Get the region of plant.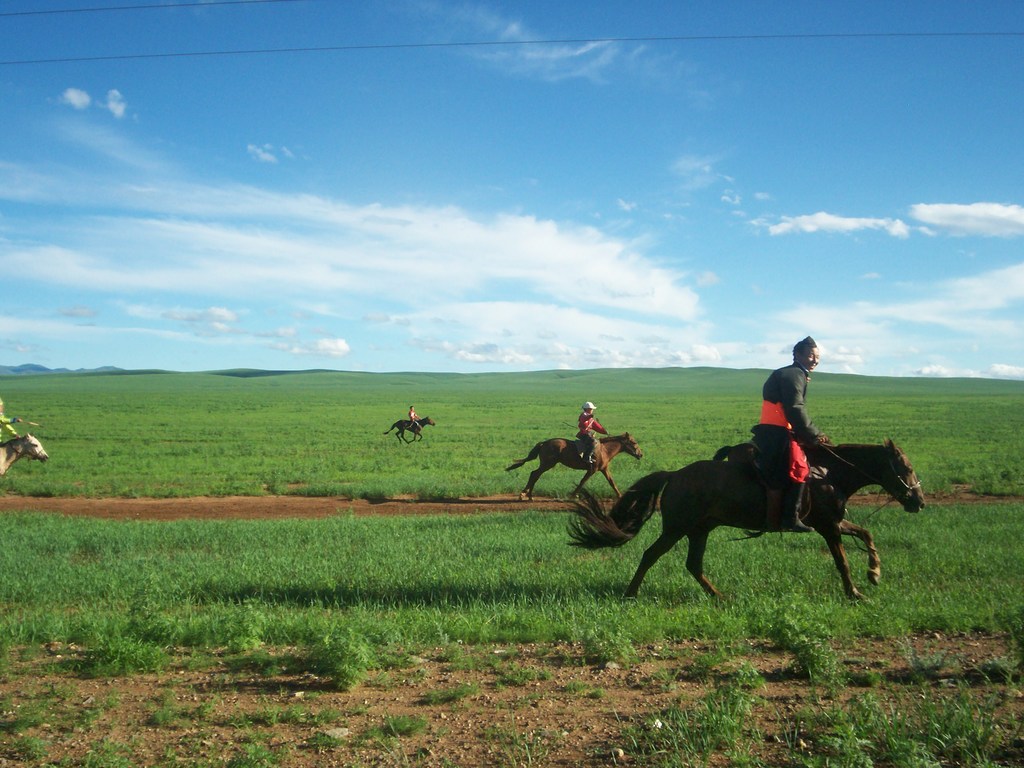
left=0, top=730, right=49, bottom=767.
